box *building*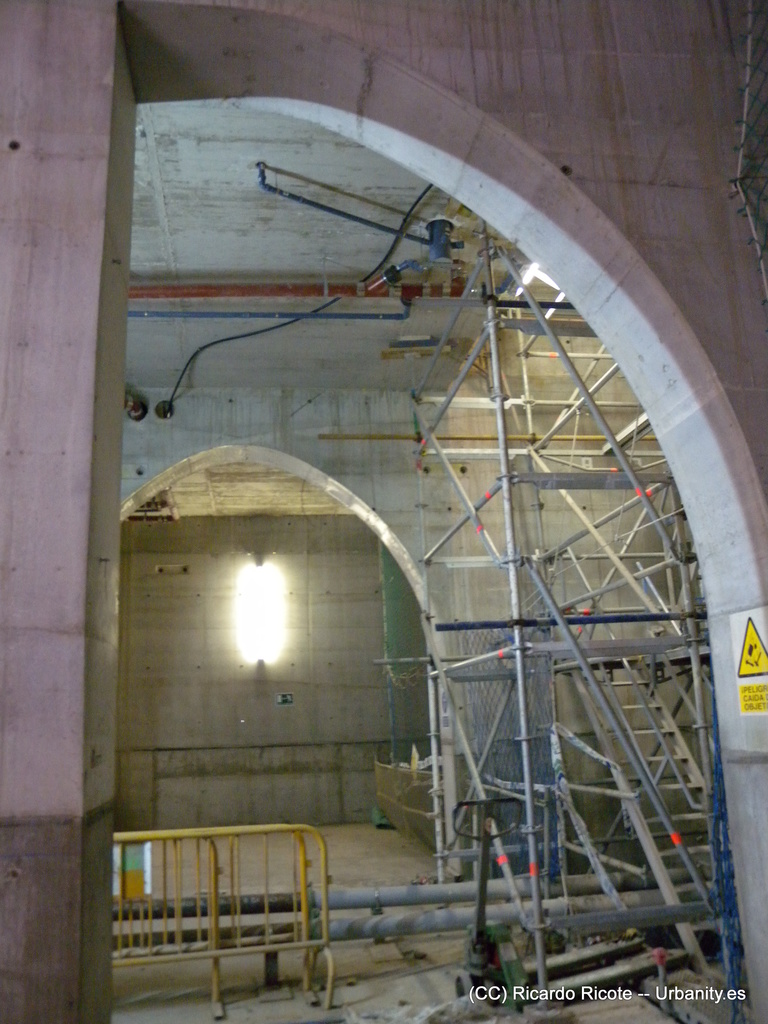
locate(0, 0, 767, 1023)
